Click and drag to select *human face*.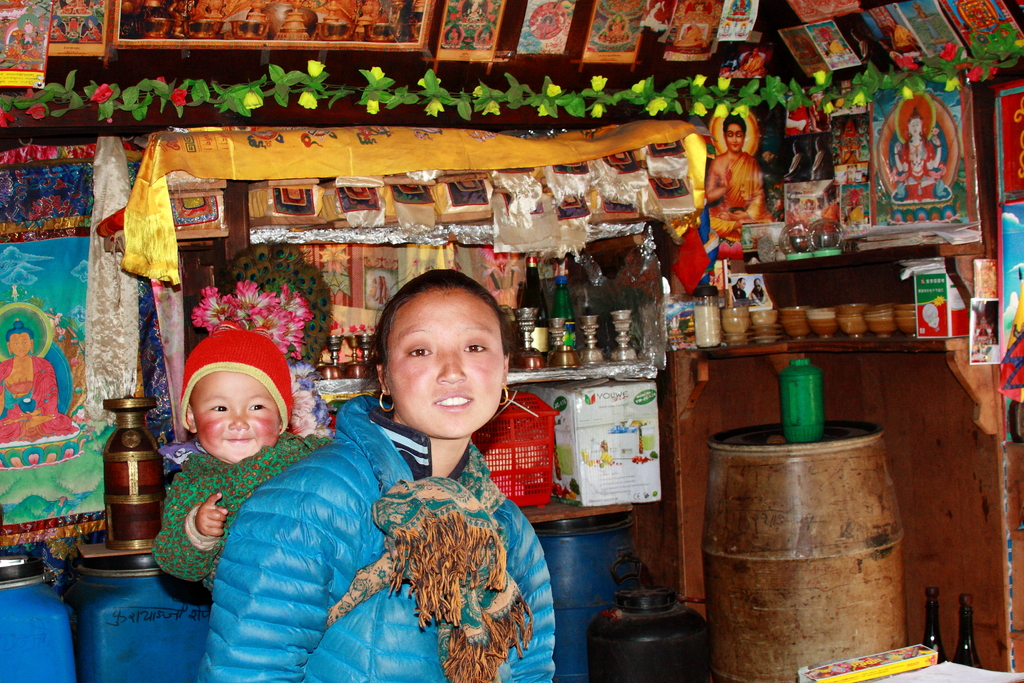
Selection: box=[755, 283, 763, 292].
